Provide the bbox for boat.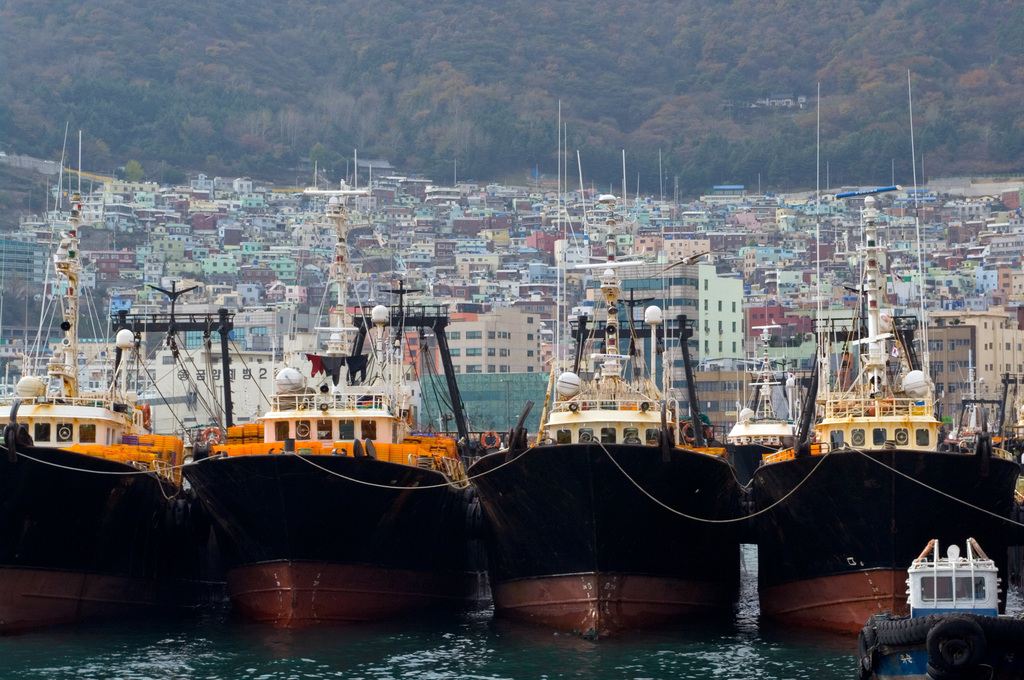
<box>753,65,1019,640</box>.
